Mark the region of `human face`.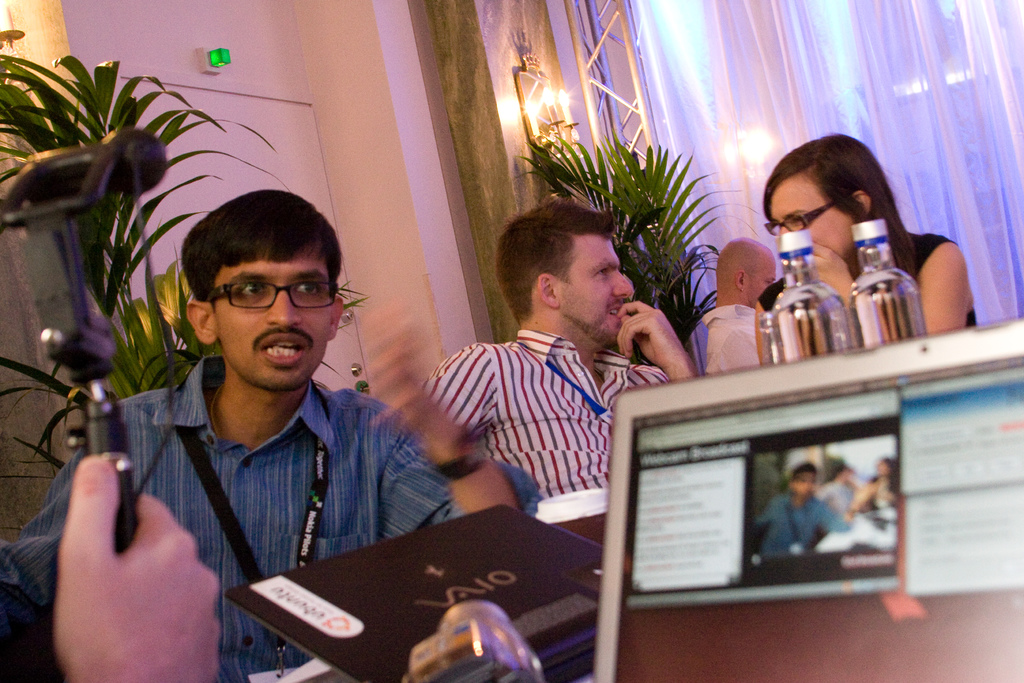
Region: x1=774 y1=179 x2=854 y2=256.
